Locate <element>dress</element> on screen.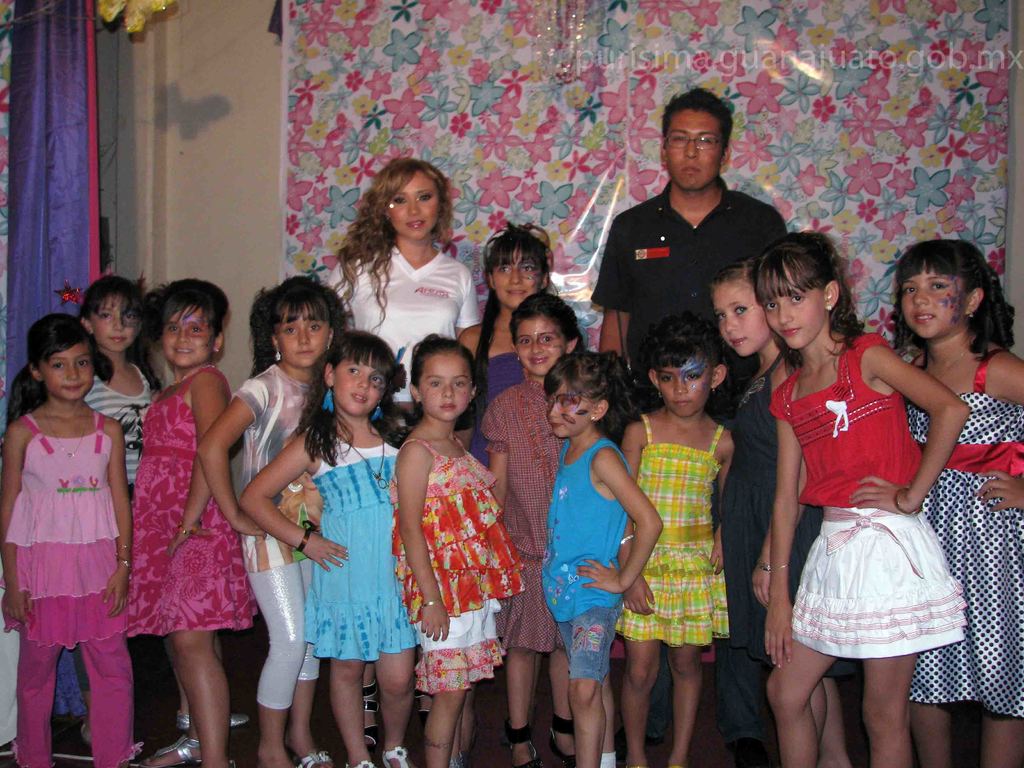
On screen at <region>911, 352, 1023, 719</region>.
